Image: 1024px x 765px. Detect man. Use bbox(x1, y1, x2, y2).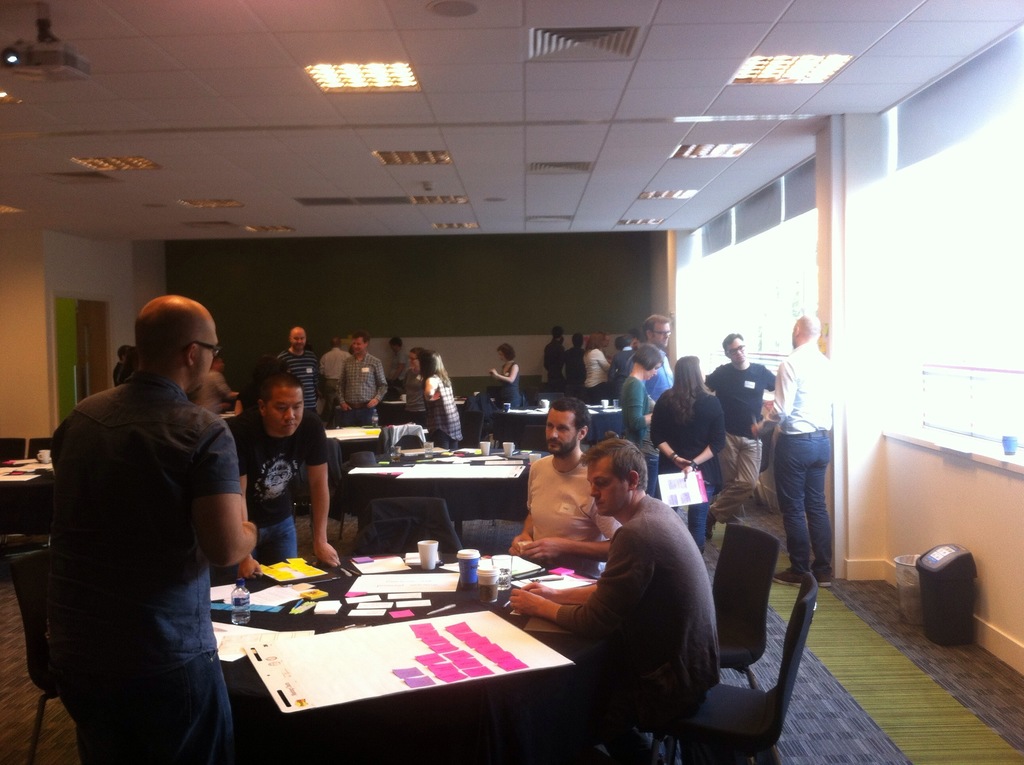
bbox(504, 396, 621, 579).
